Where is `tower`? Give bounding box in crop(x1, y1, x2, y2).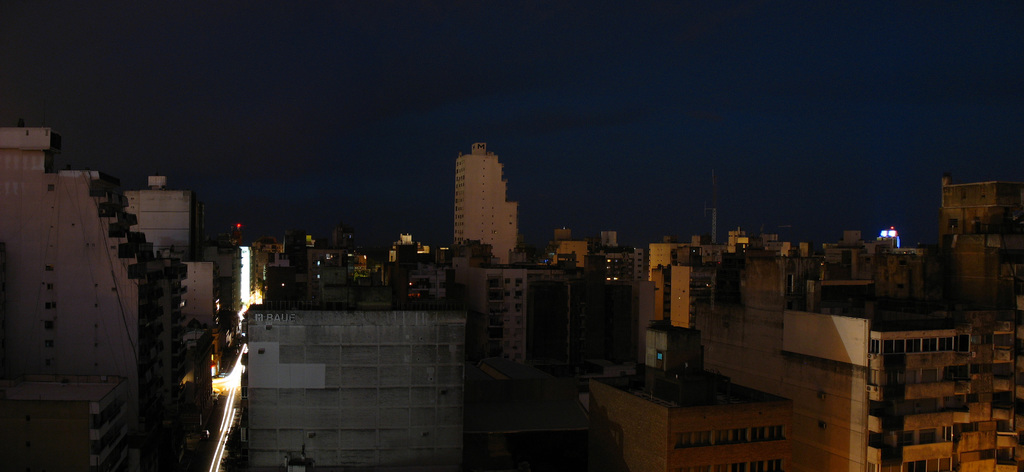
crop(438, 135, 520, 238).
